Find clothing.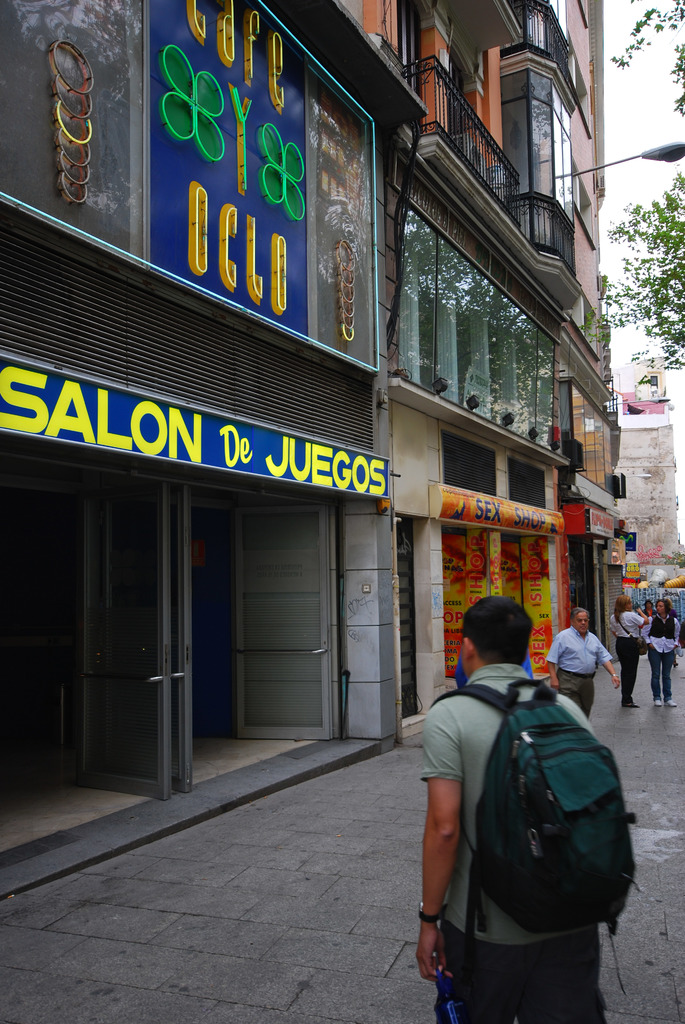
{"left": 645, "top": 600, "right": 675, "bottom": 705}.
